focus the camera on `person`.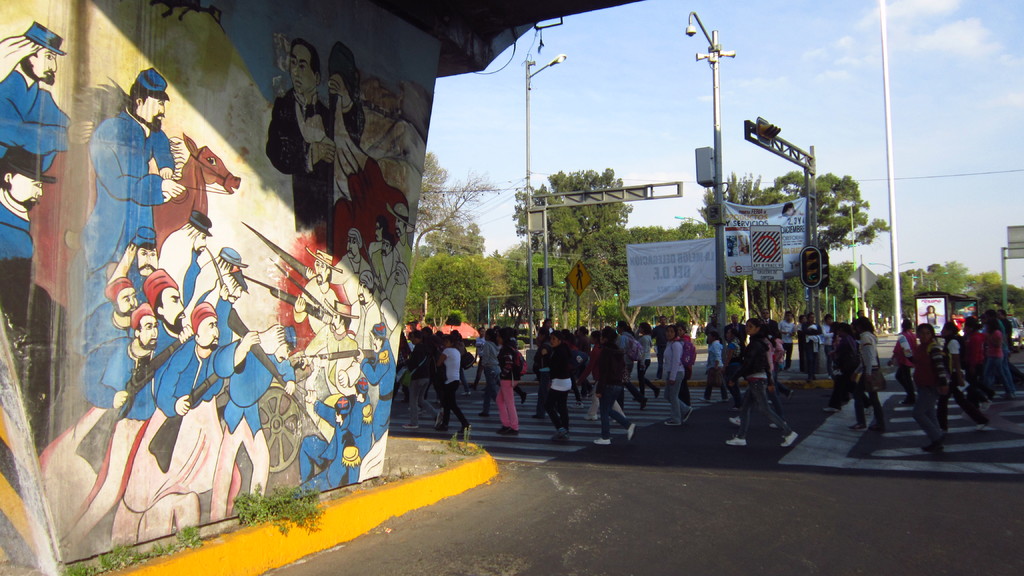
Focus region: box=[735, 316, 792, 444].
